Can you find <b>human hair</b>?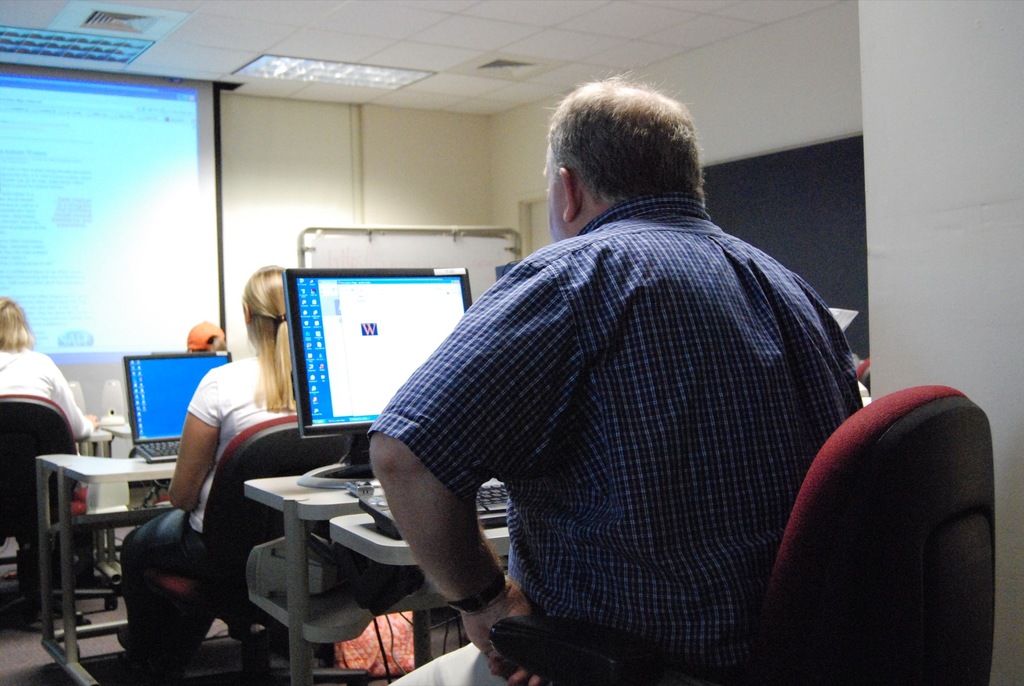
Yes, bounding box: 239 266 299 412.
